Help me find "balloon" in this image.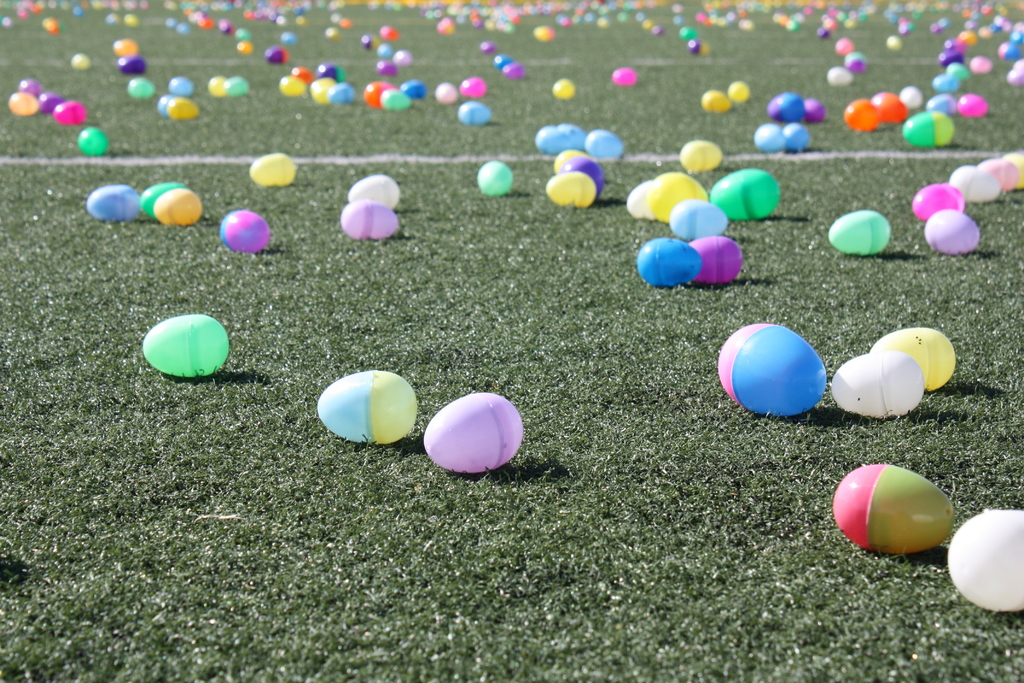
Found it: <region>394, 49, 412, 68</region>.
